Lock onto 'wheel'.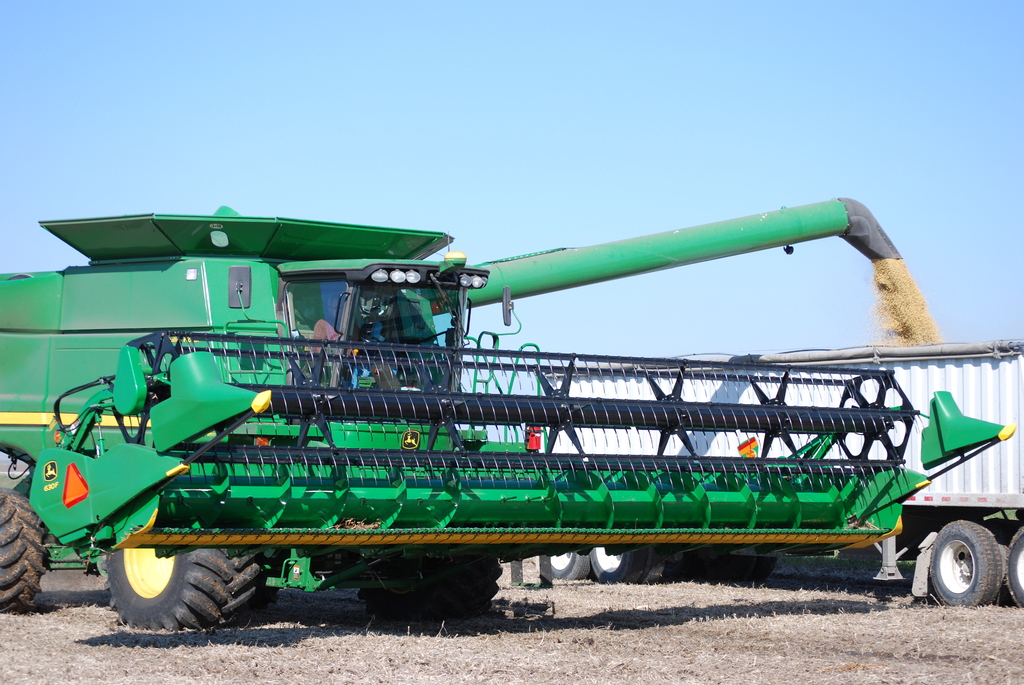
Locked: (0,485,56,618).
